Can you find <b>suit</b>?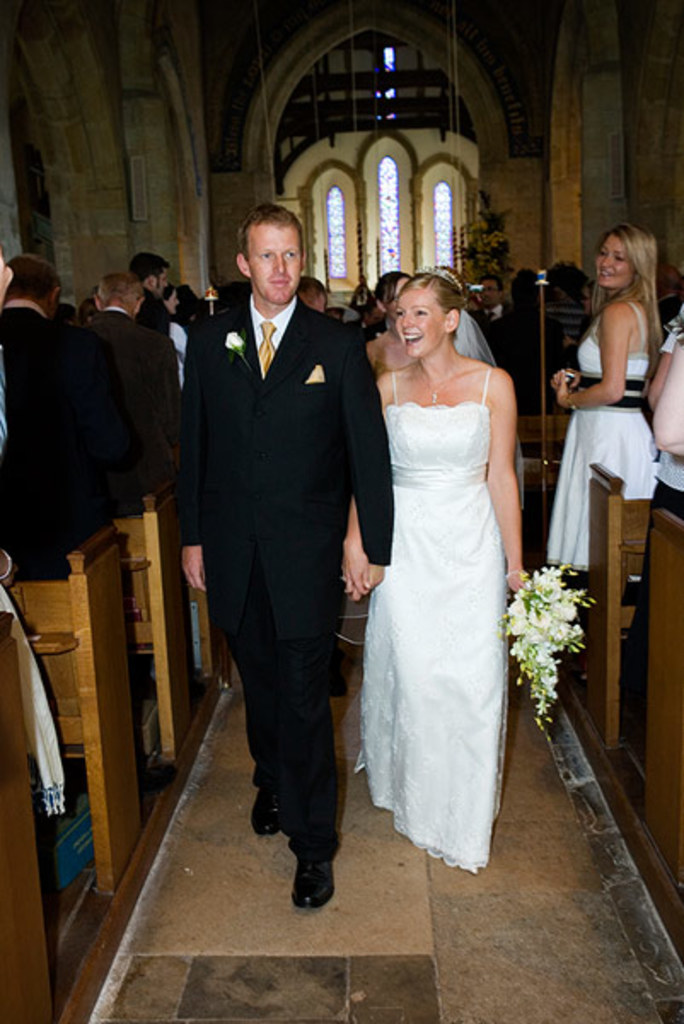
Yes, bounding box: region(484, 302, 527, 386).
